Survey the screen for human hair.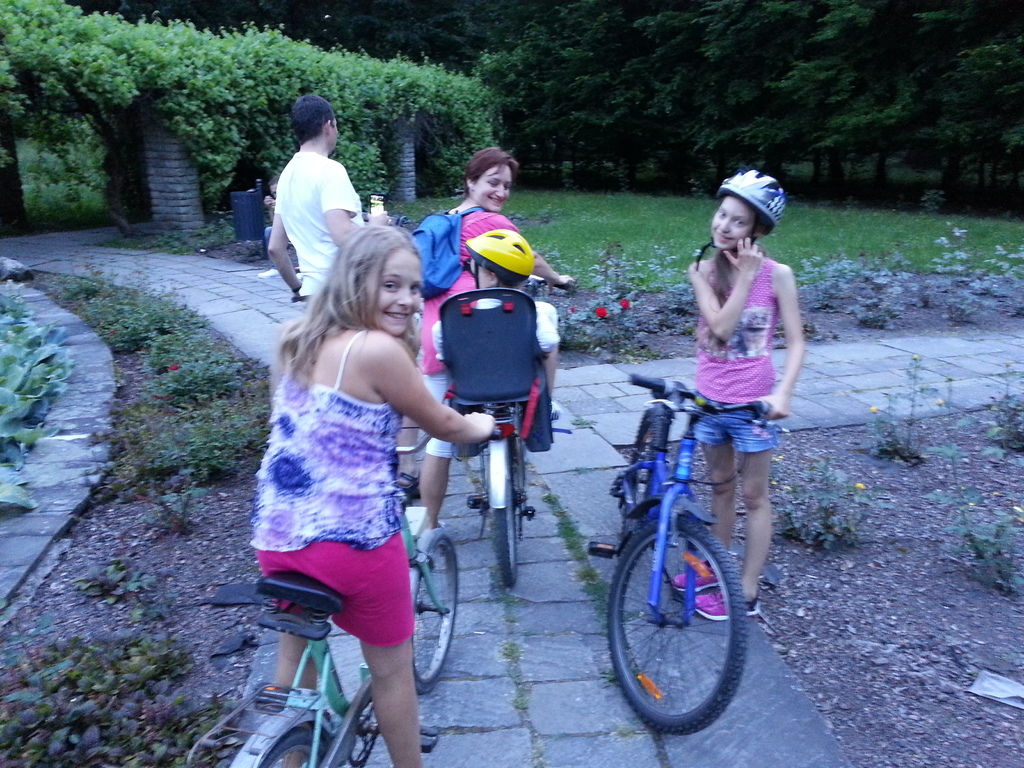
Survey found: box=[497, 278, 525, 295].
